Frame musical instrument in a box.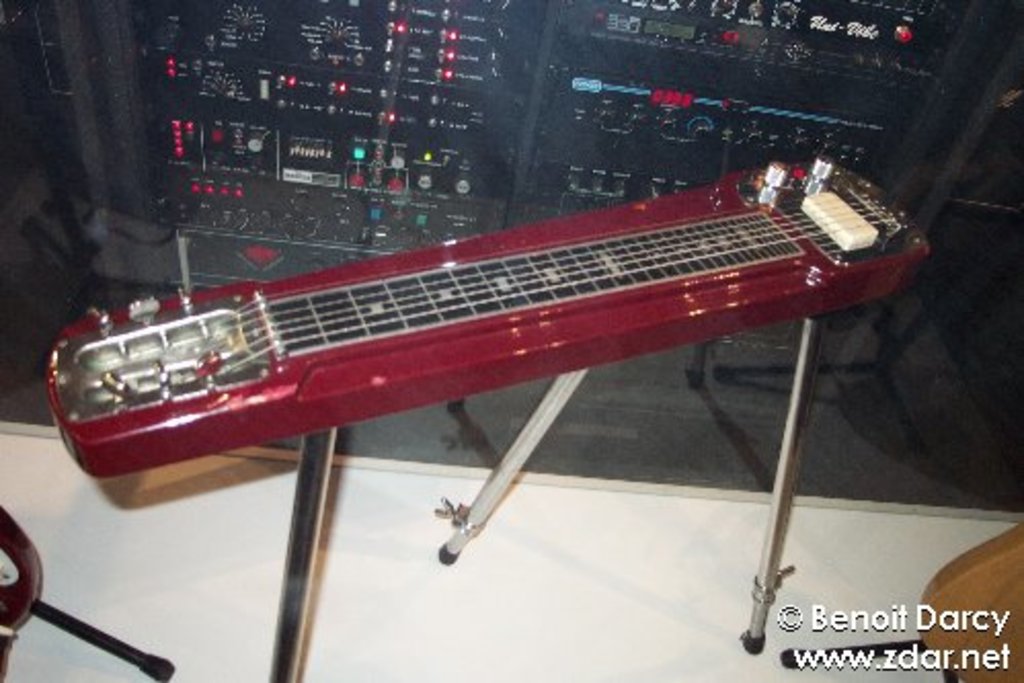
[113,139,940,597].
